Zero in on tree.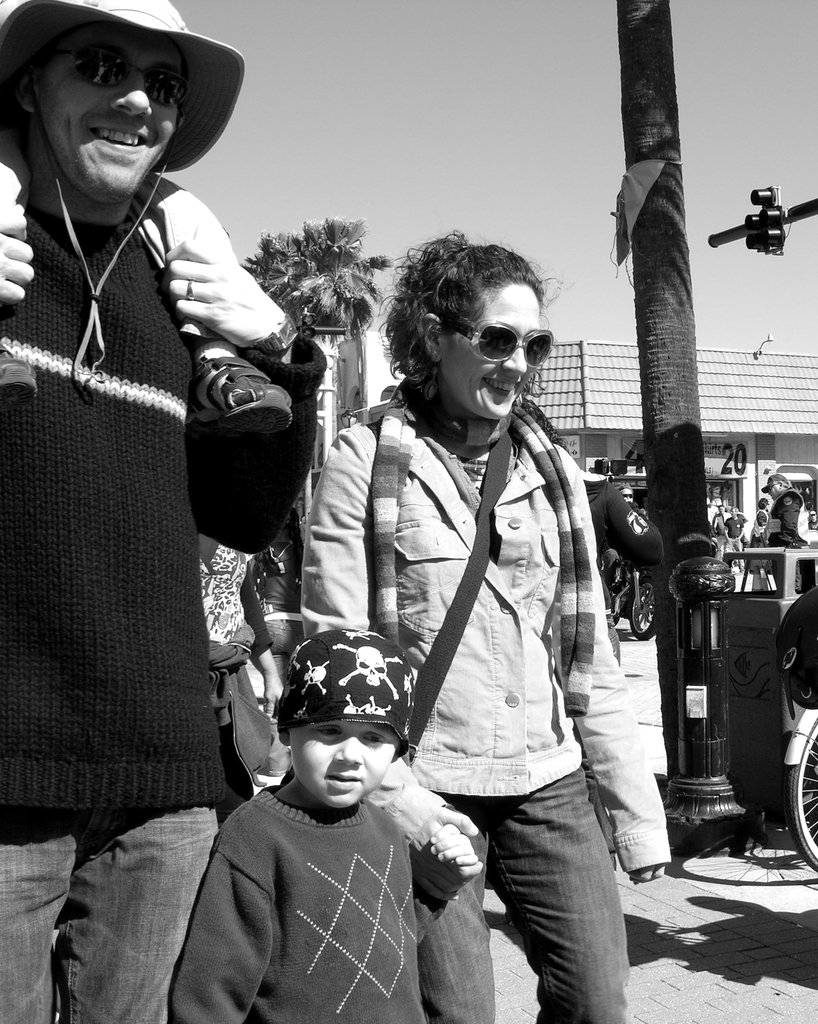
Zeroed in: detection(613, 0, 746, 798).
